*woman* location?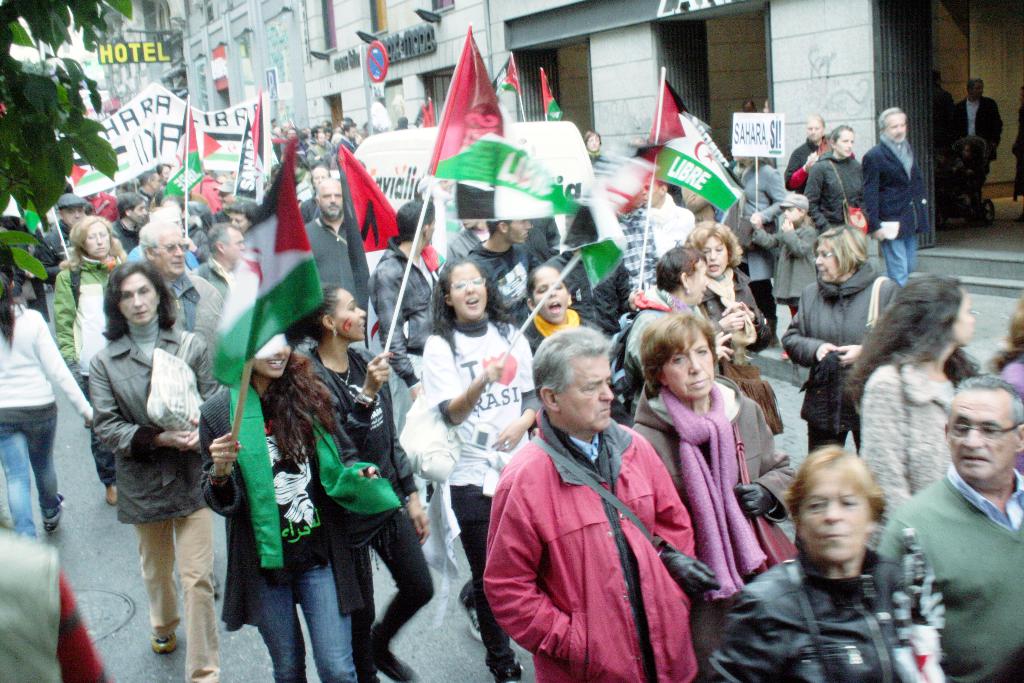
(54,211,136,509)
